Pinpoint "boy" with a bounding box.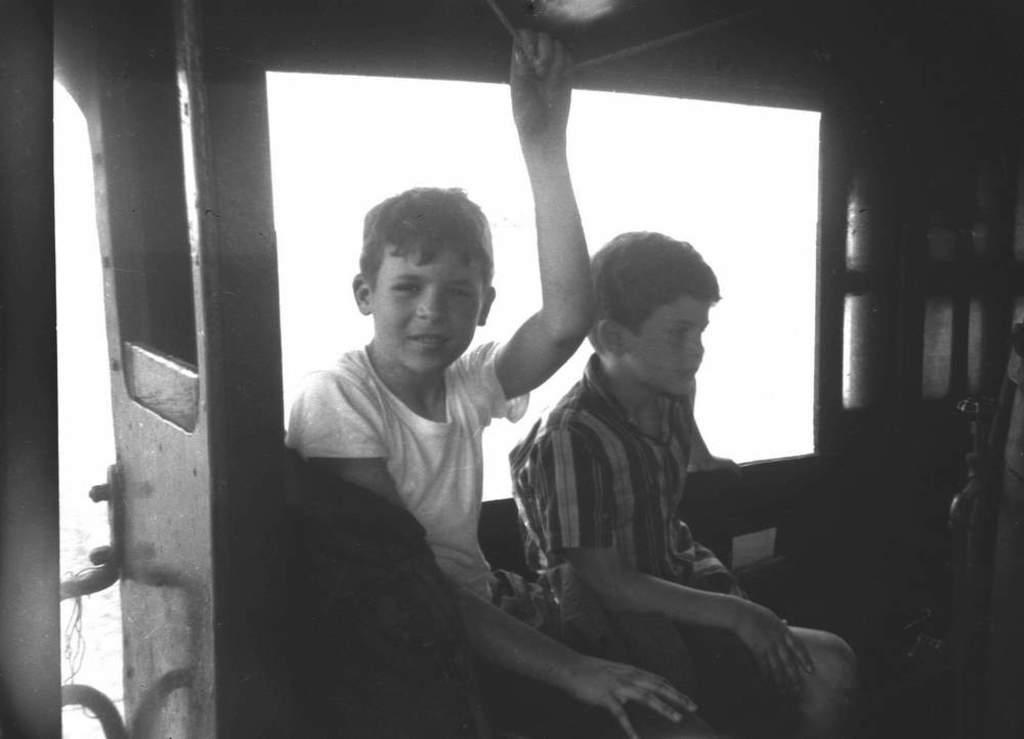
rect(506, 224, 856, 738).
